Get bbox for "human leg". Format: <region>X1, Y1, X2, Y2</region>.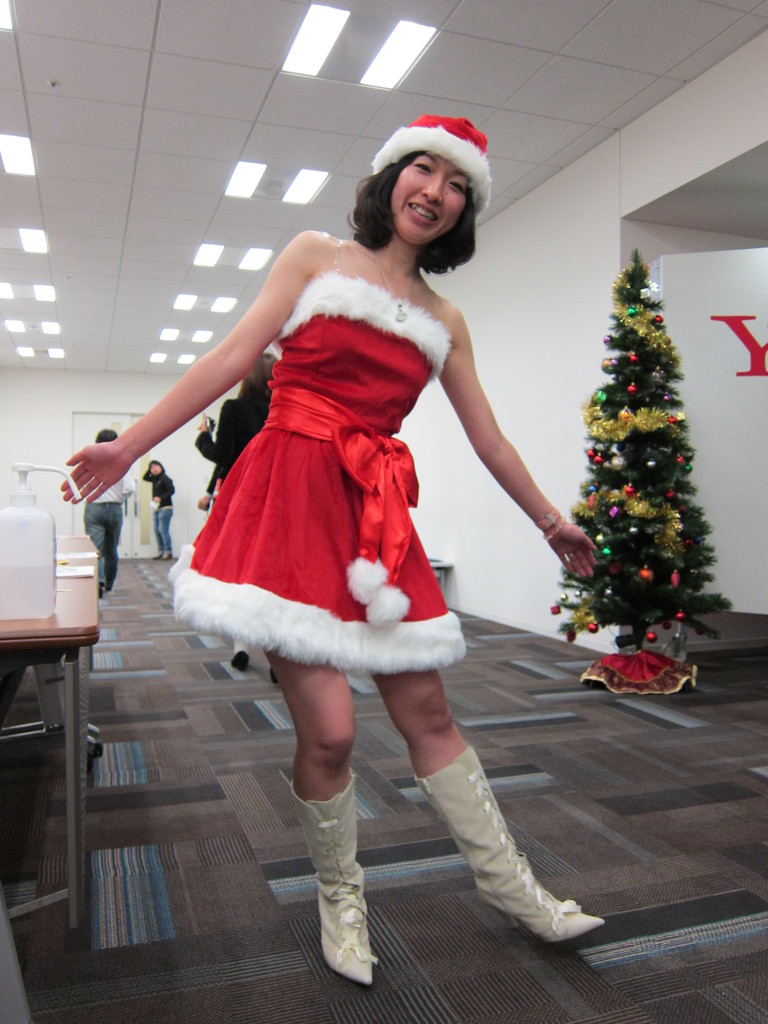
<region>157, 504, 172, 560</region>.
